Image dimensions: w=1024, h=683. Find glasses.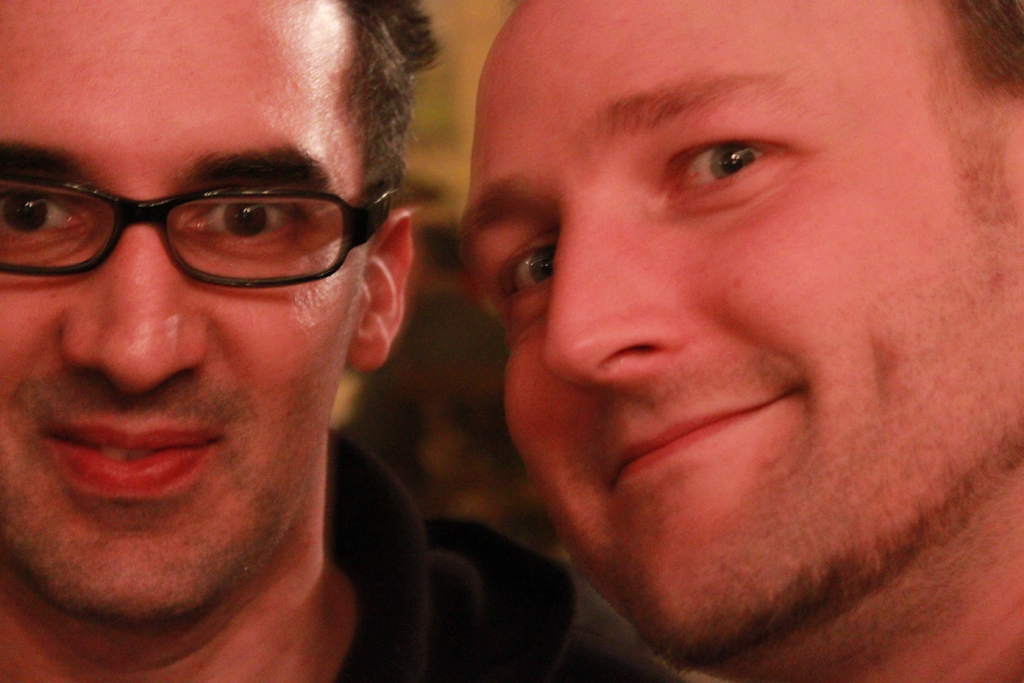
[0,164,404,296].
